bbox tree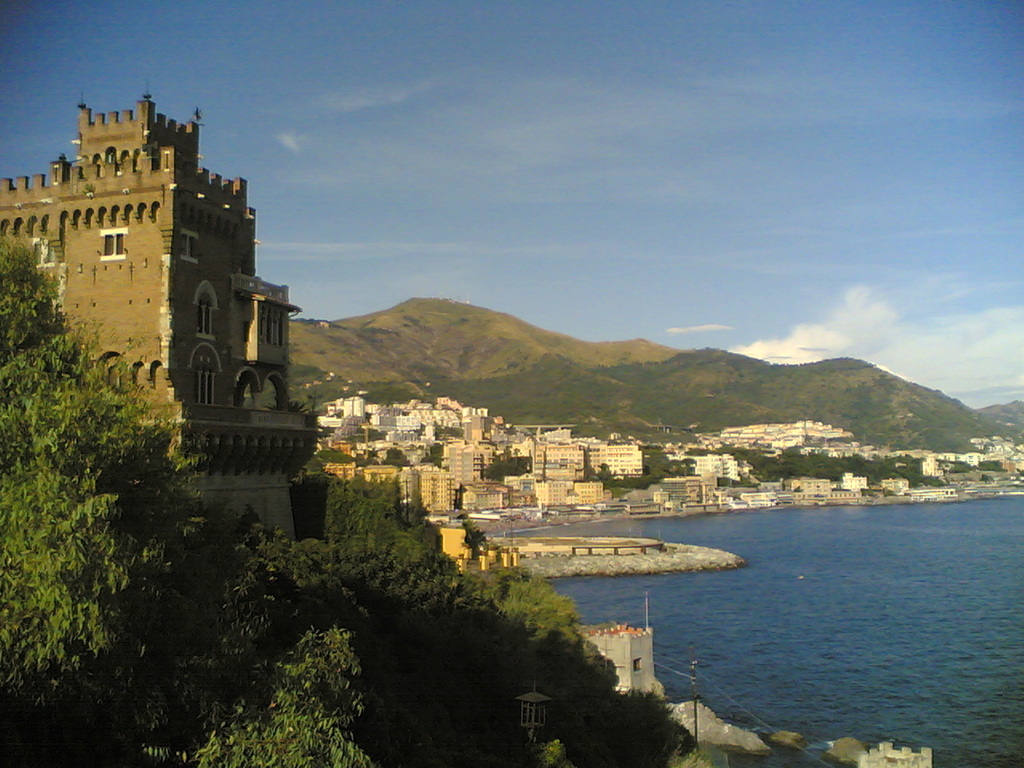
x1=384, y1=450, x2=414, y2=466
